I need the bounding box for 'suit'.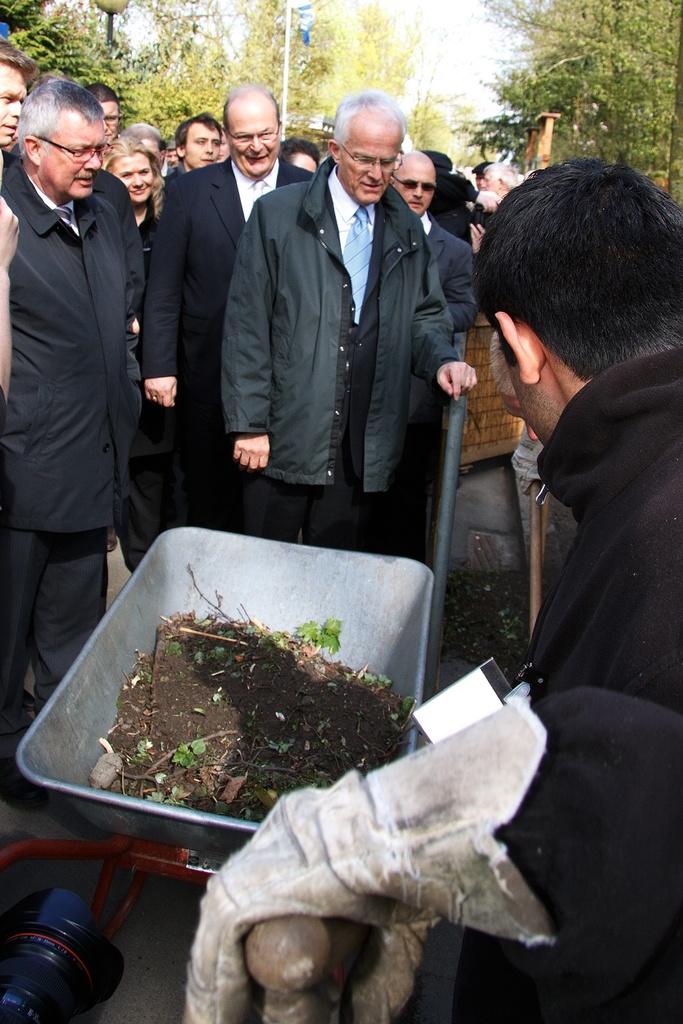
Here it is: rect(409, 212, 482, 520).
